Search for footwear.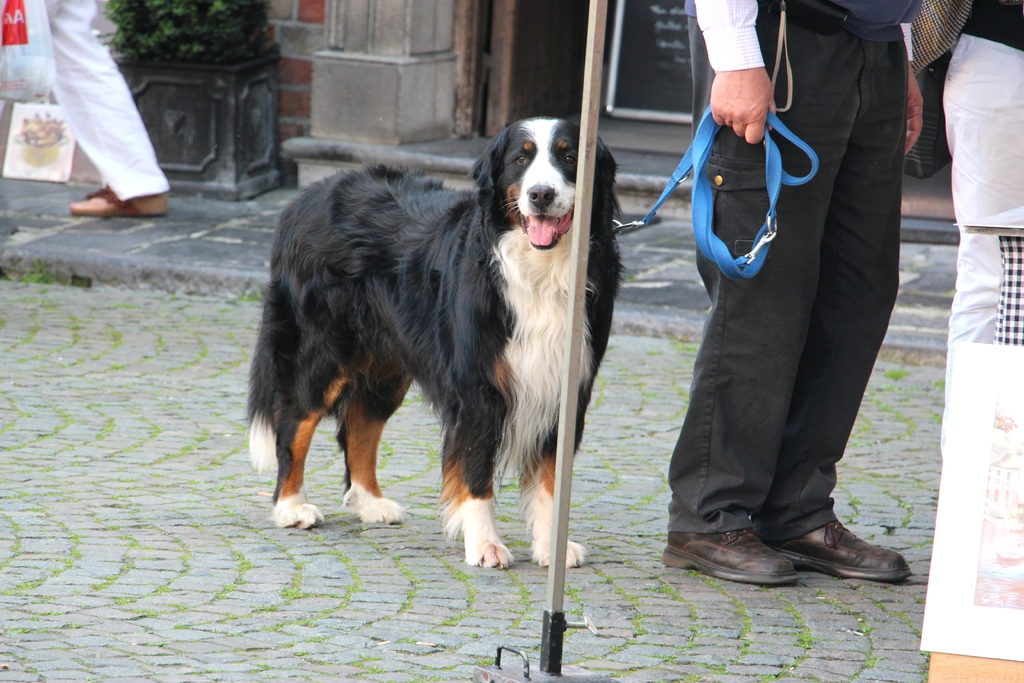
Found at region(68, 181, 170, 217).
